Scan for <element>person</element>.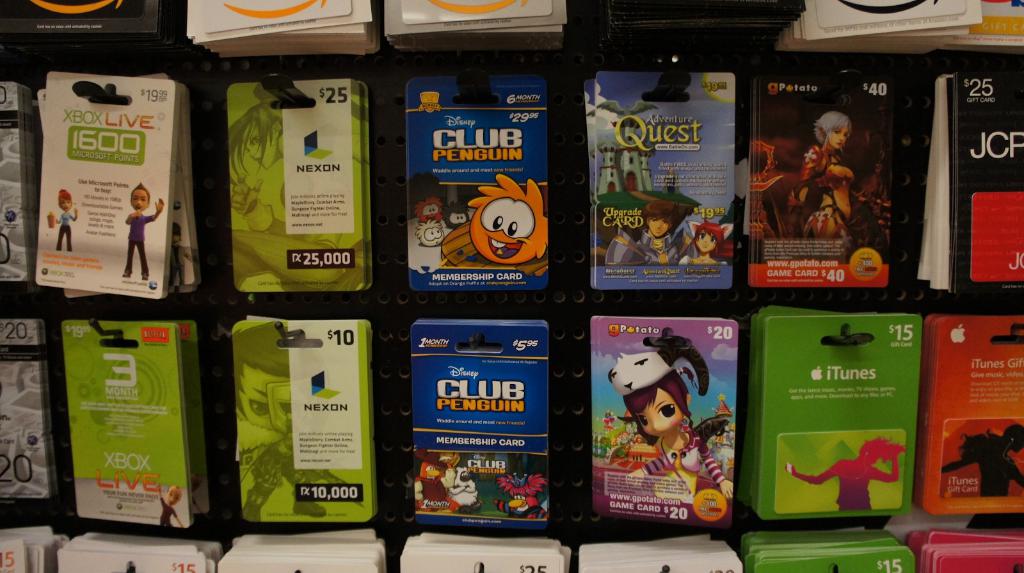
Scan result: 117:179:167:283.
